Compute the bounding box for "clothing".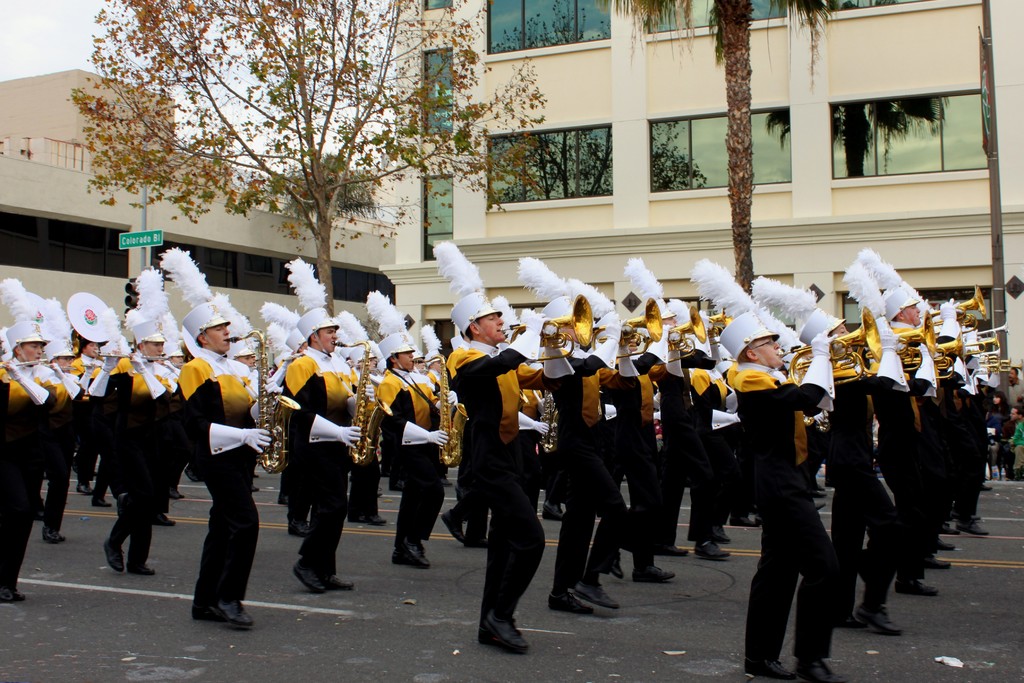
box=[287, 352, 360, 595].
